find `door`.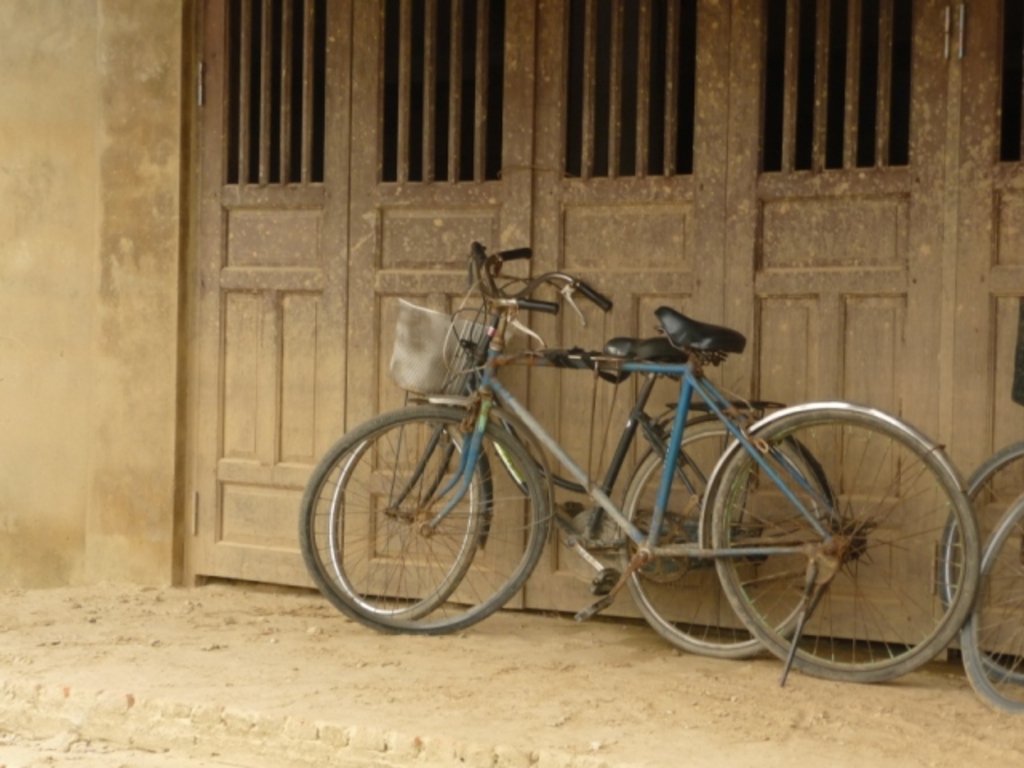
locate(192, 0, 1022, 654).
